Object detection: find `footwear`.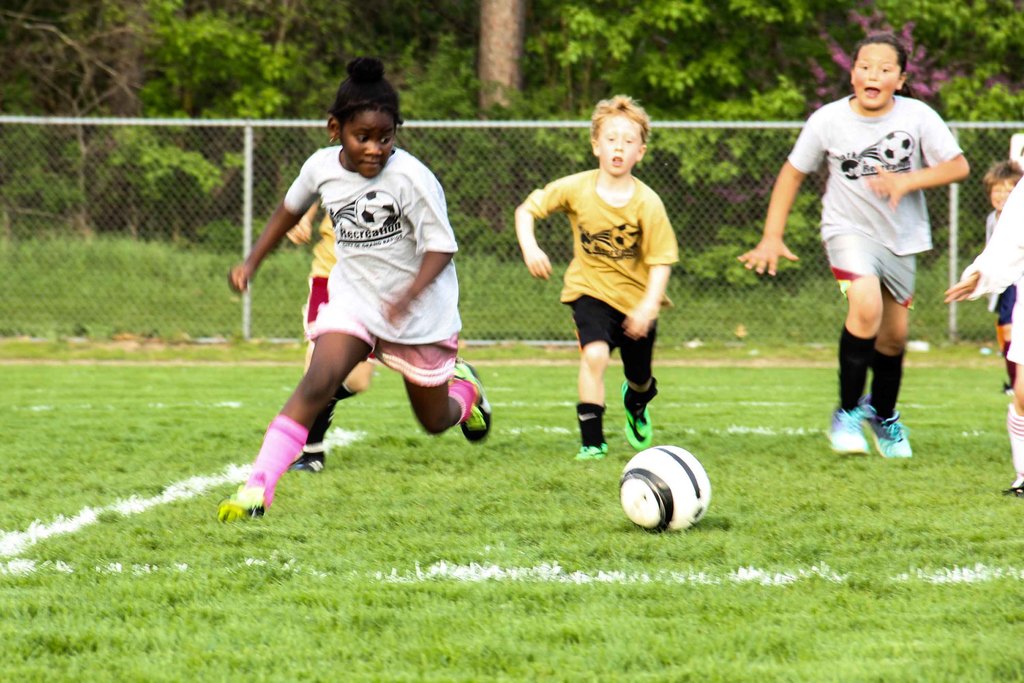
x1=828 y1=408 x2=871 y2=454.
